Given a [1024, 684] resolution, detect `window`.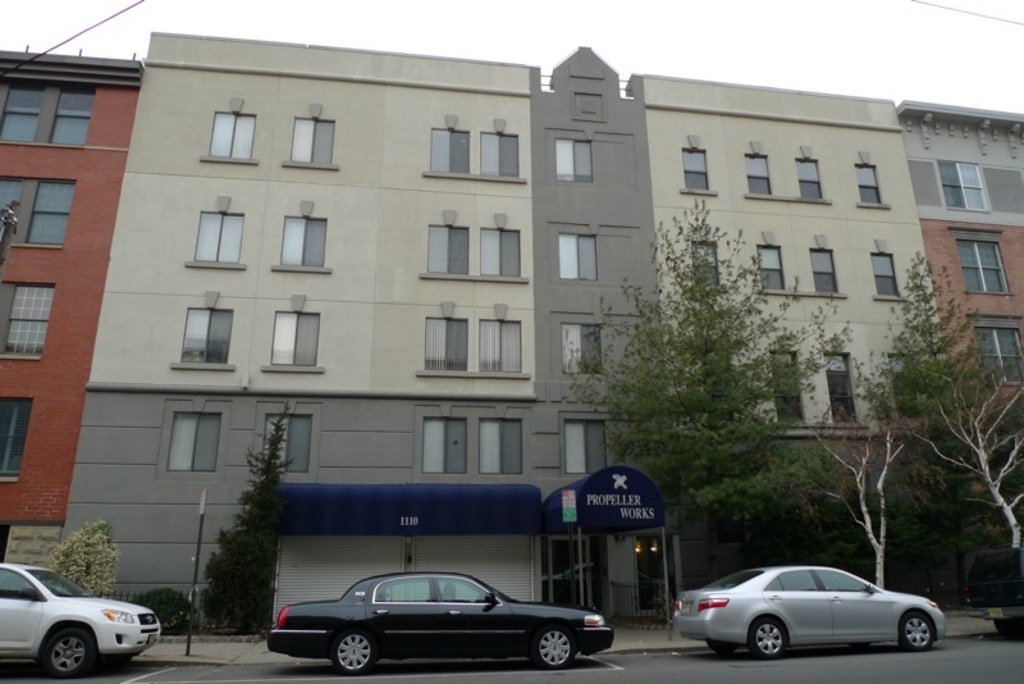
box(972, 325, 1023, 383).
